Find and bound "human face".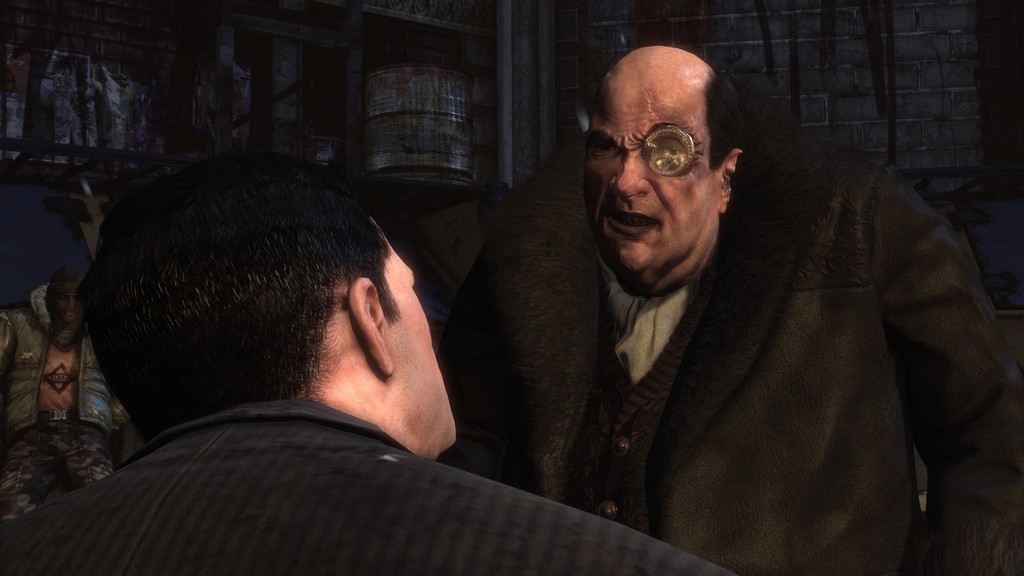
Bound: x1=387 y1=246 x2=456 y2=444.
